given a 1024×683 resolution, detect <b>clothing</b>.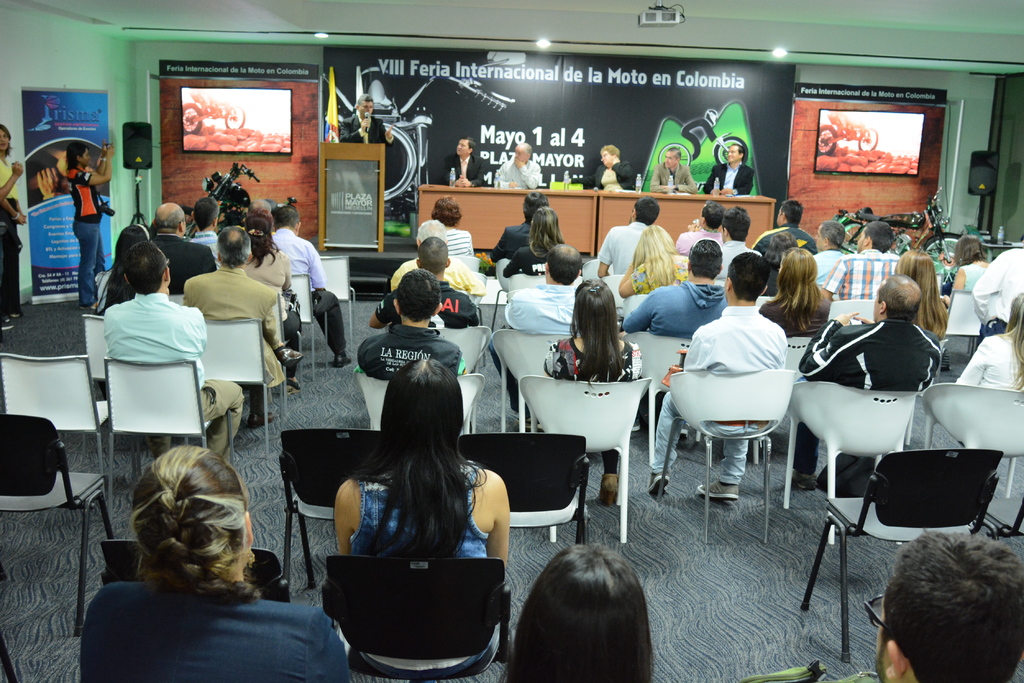
bbox=[141, 230, 219, 308].
